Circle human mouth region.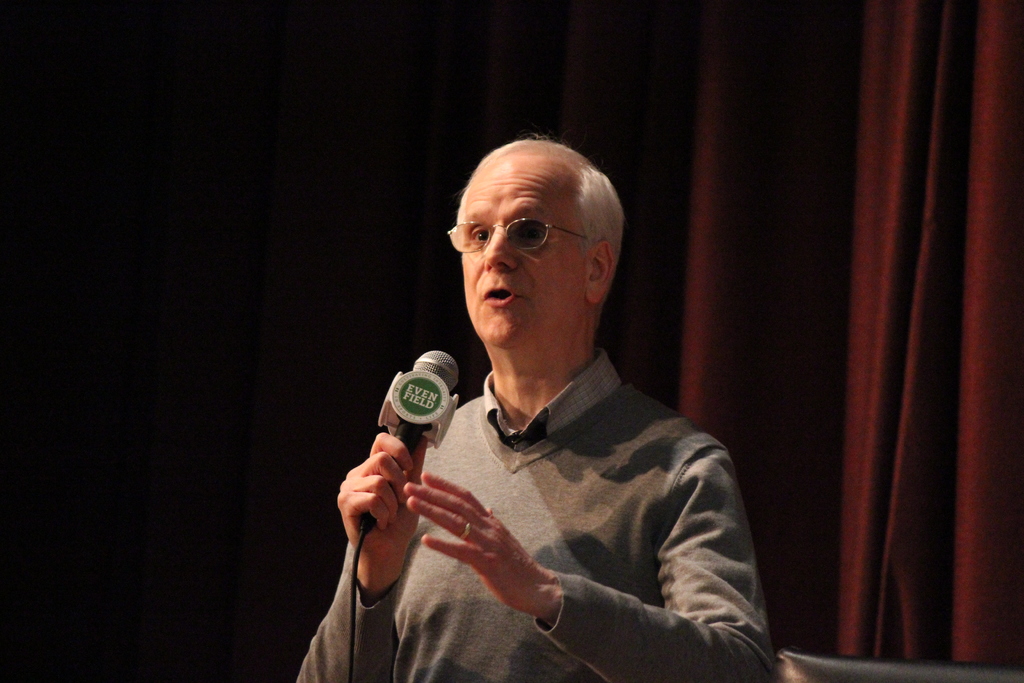
Region: 486, 288, 512, 307.
